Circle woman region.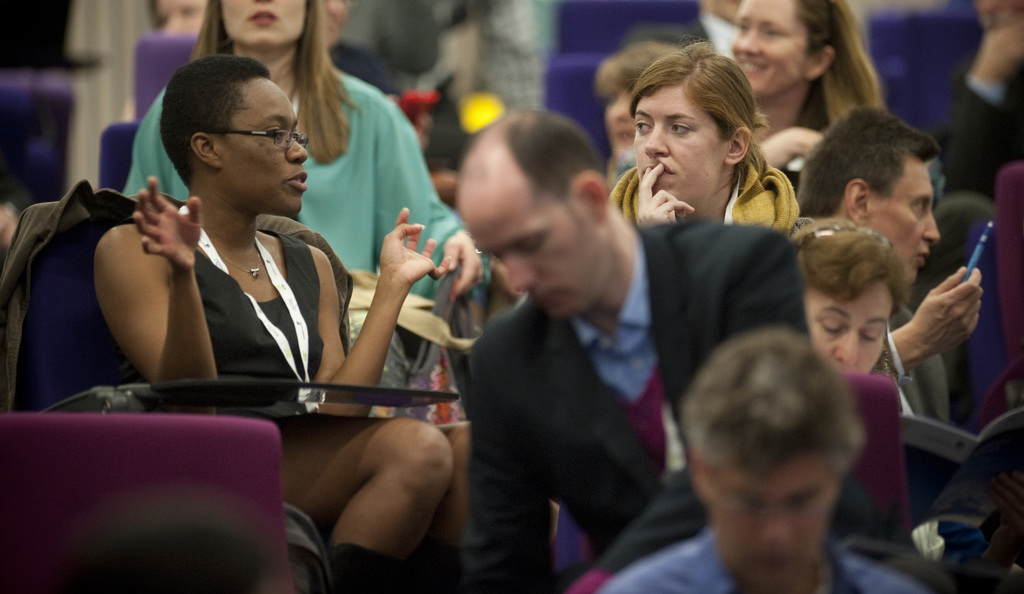
Region: <region>611, 37, 804, 233</region>.
